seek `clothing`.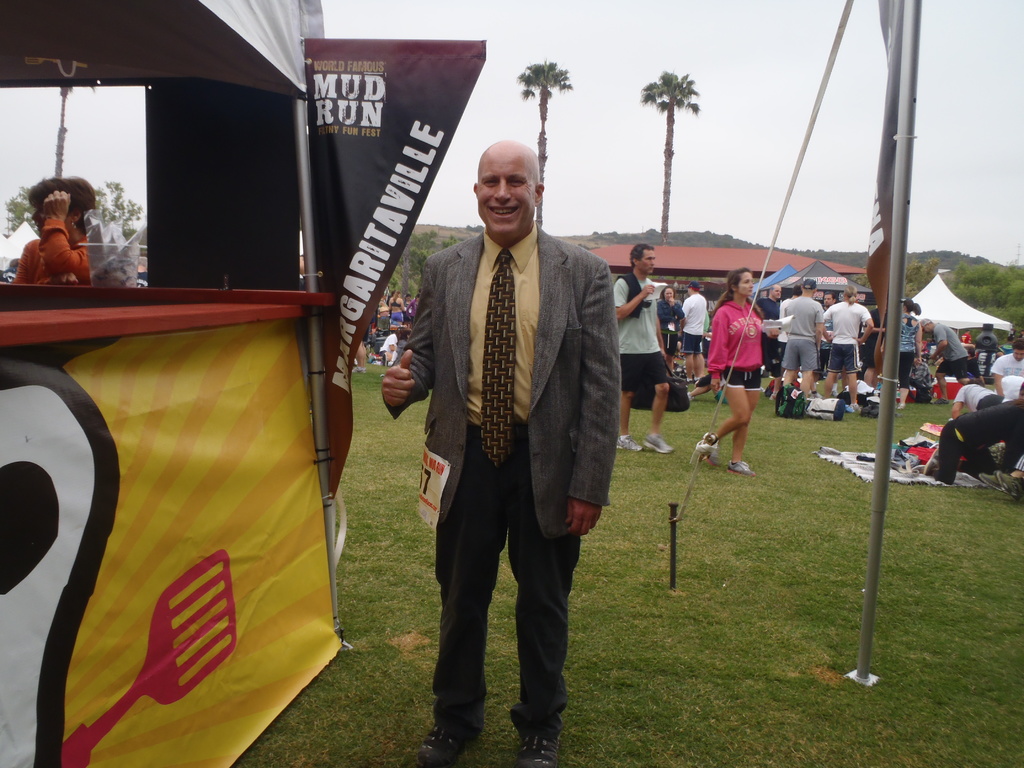
{"left": 990, "top": 349, "right": 1023, "bottom": 378}.
